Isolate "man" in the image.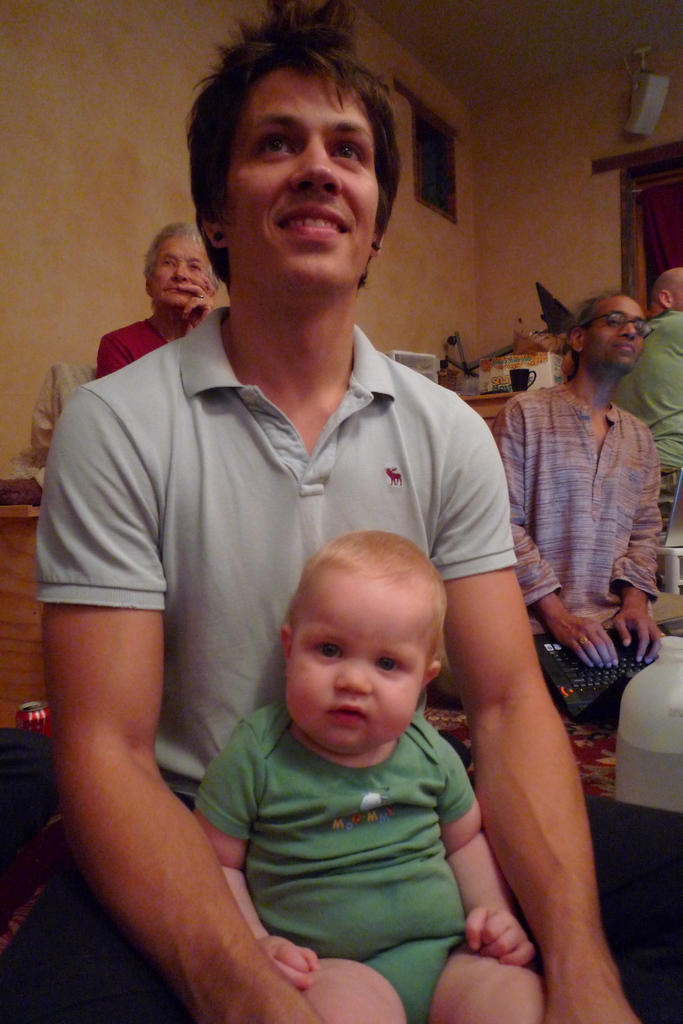
Isolated region: crop(92, 233, 207, 385).
